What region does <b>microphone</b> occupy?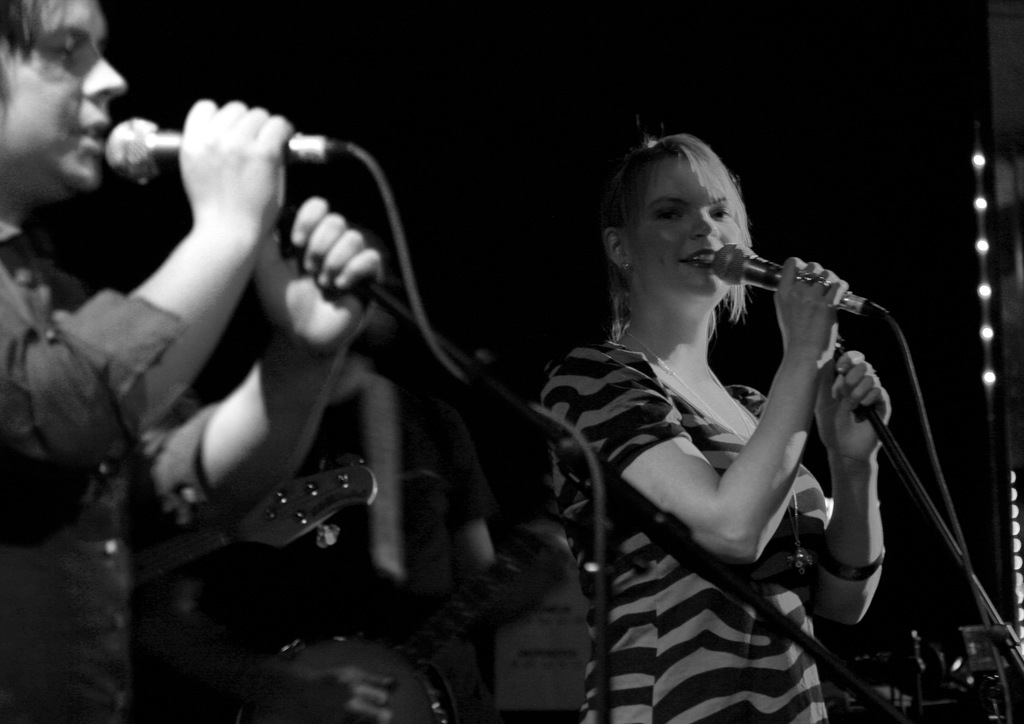
105, 115, 354, 183.
